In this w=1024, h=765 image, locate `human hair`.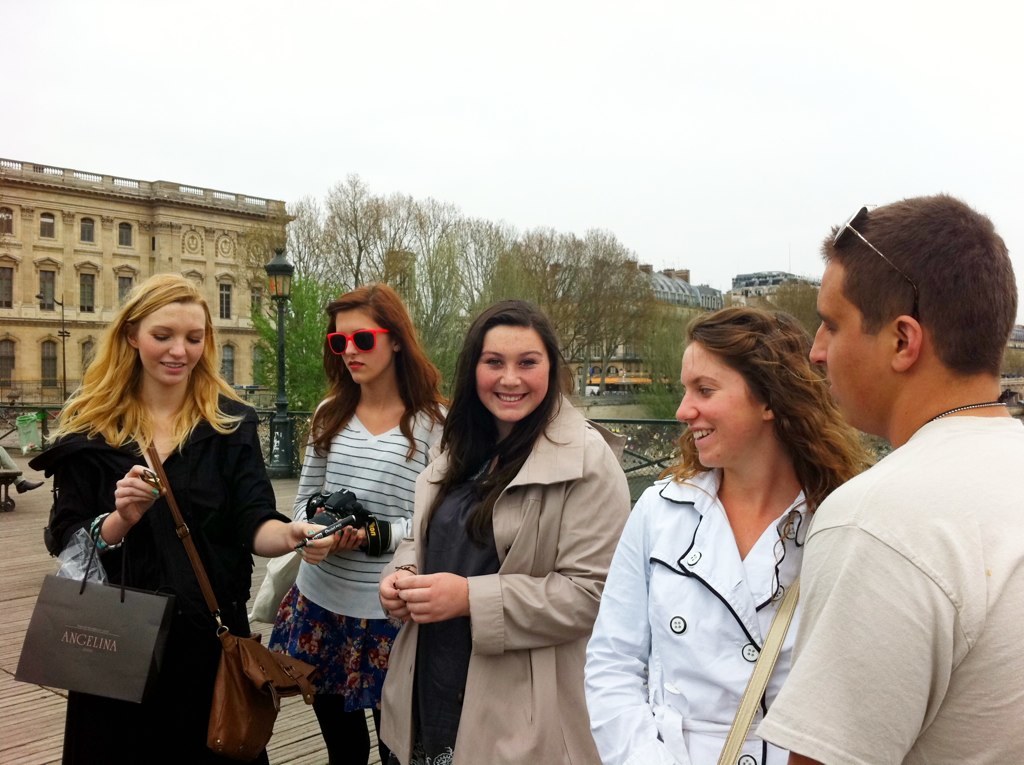
Bounding box: l=426, t=295, r=576, b=554.
